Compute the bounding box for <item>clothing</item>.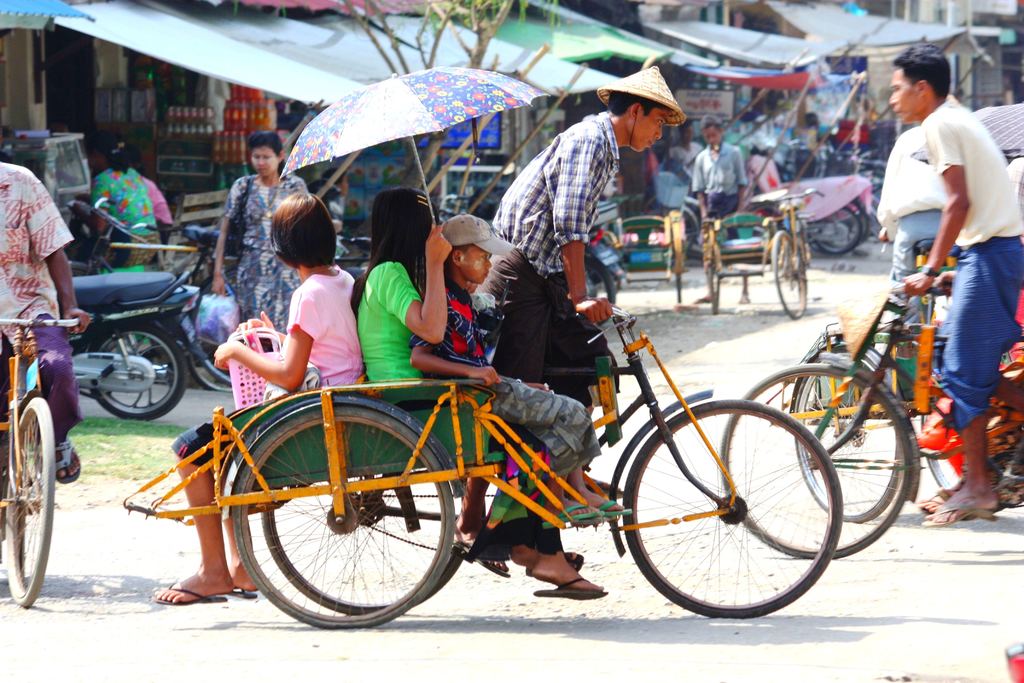
bbox=[918, 95, 1023, 431].
